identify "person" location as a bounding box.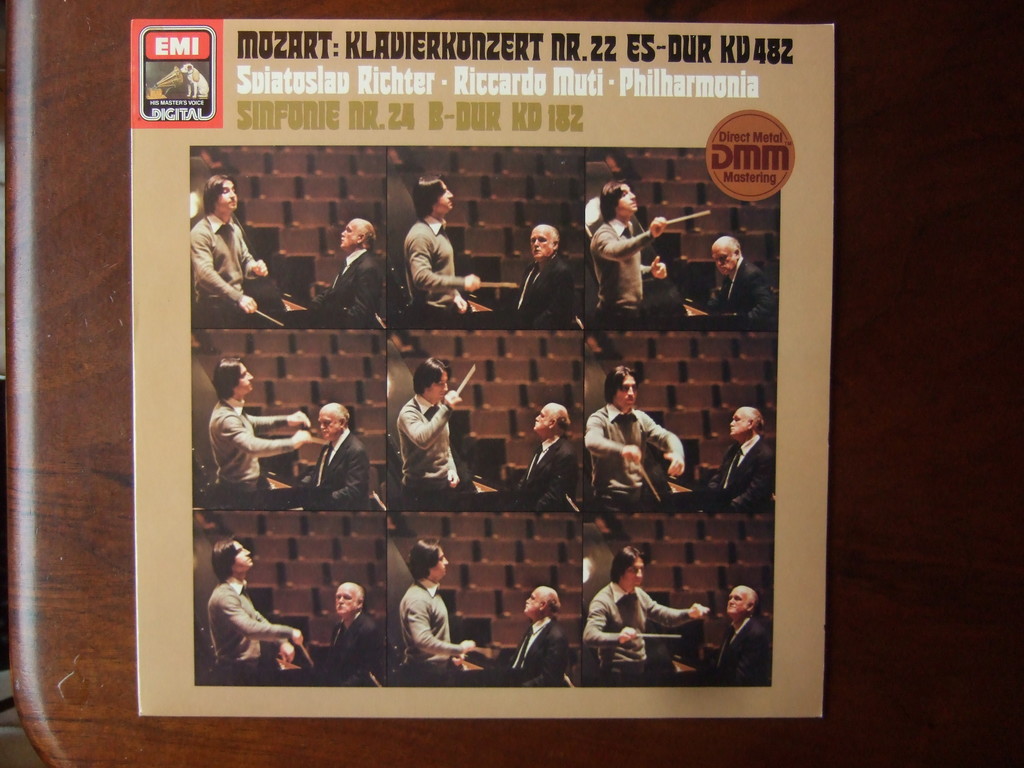
304,585,376,682.
